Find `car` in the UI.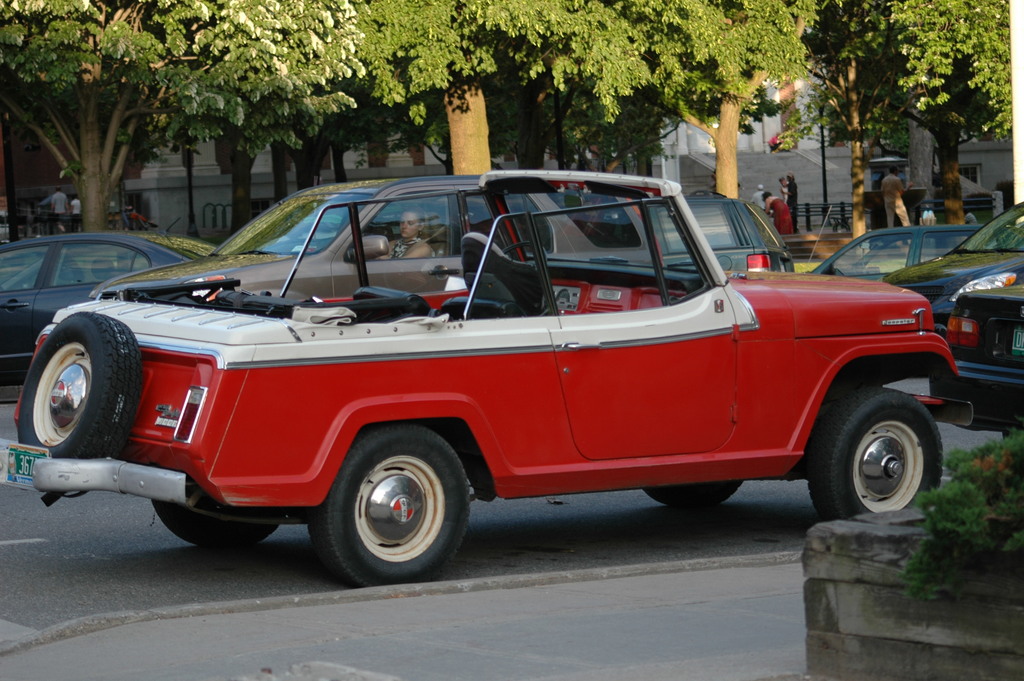
UI element at (x1=804, y1=229, x2=983, y2=283).
